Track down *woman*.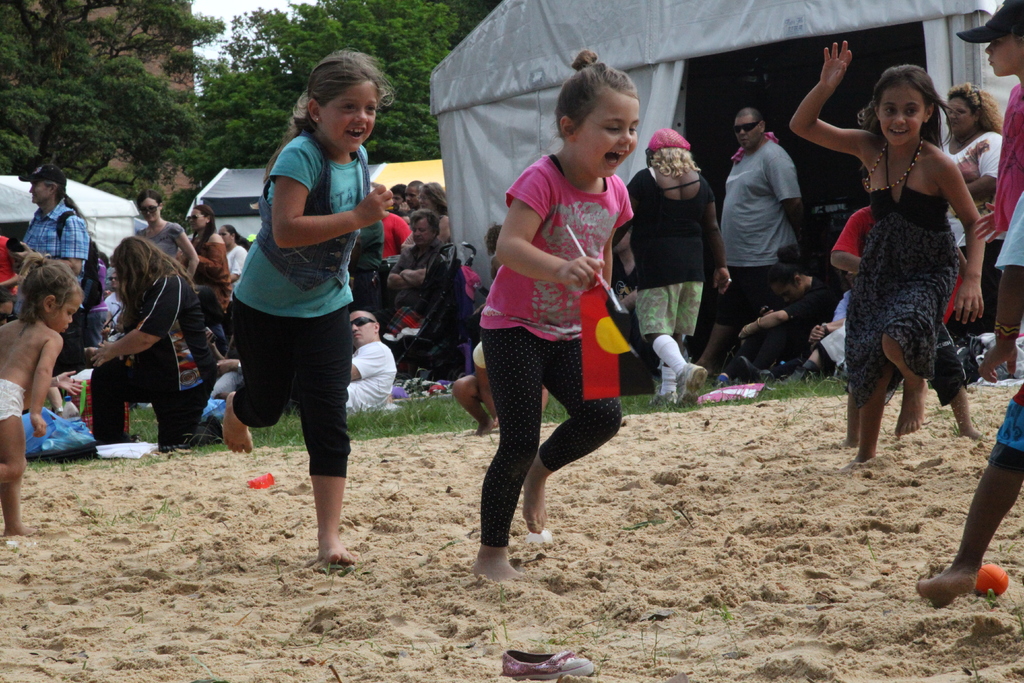
Tracked to <box>736,255,836,379</box>.
